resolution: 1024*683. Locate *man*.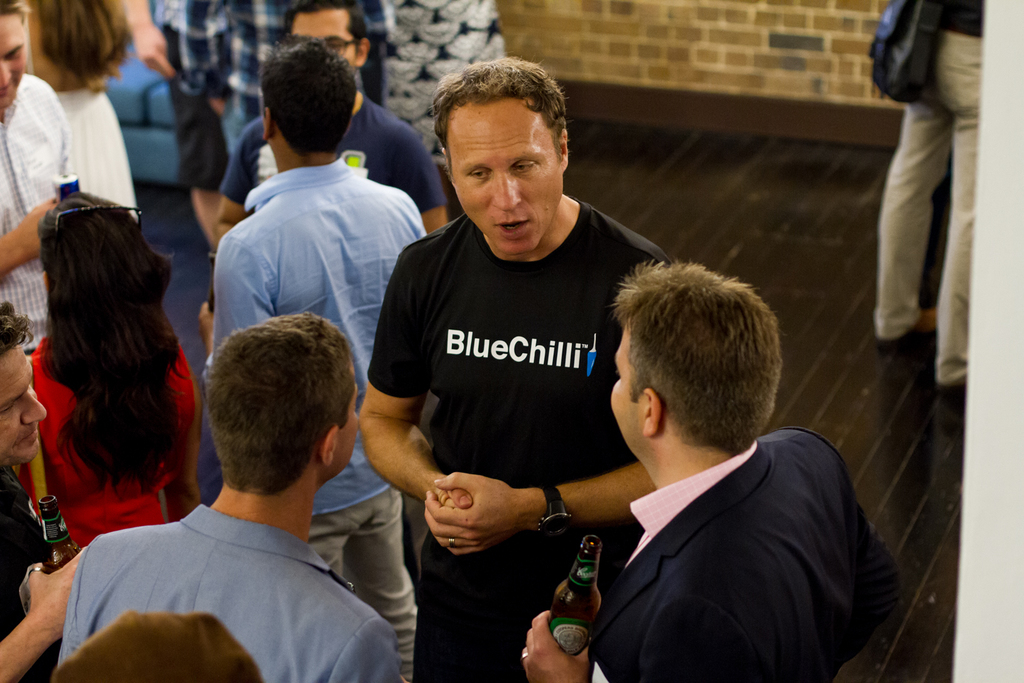
{"x1": 51, "y1": 313, "x2": 402, "y2": 682}.
